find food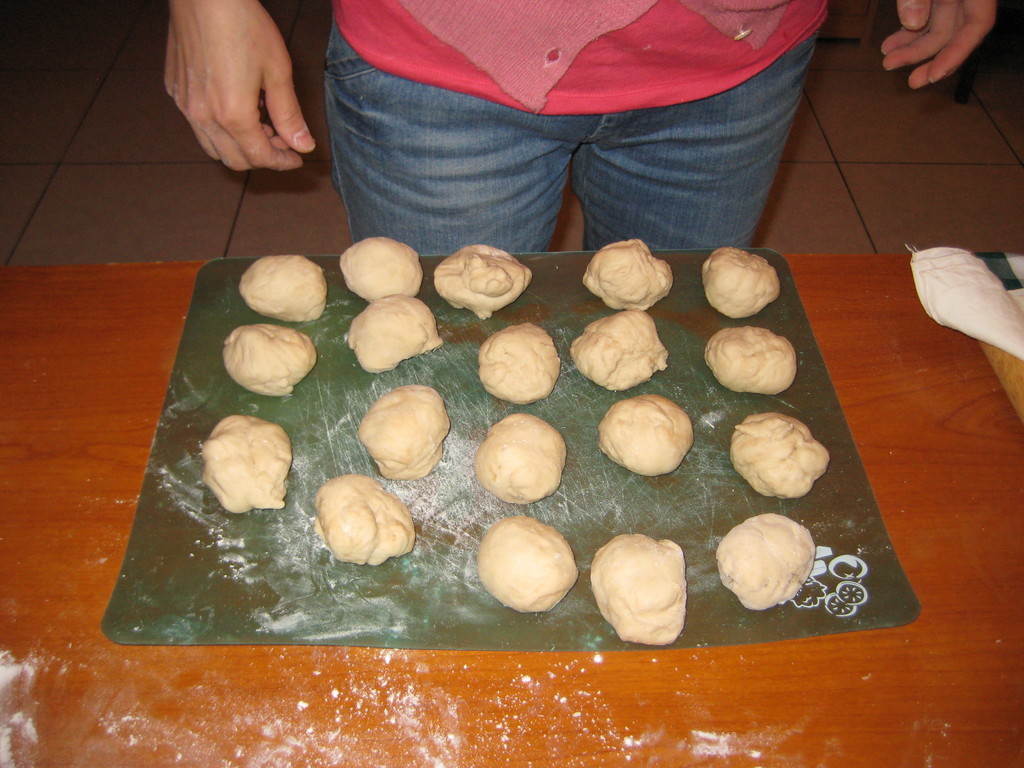
detection(599, 390, 695, 477)
